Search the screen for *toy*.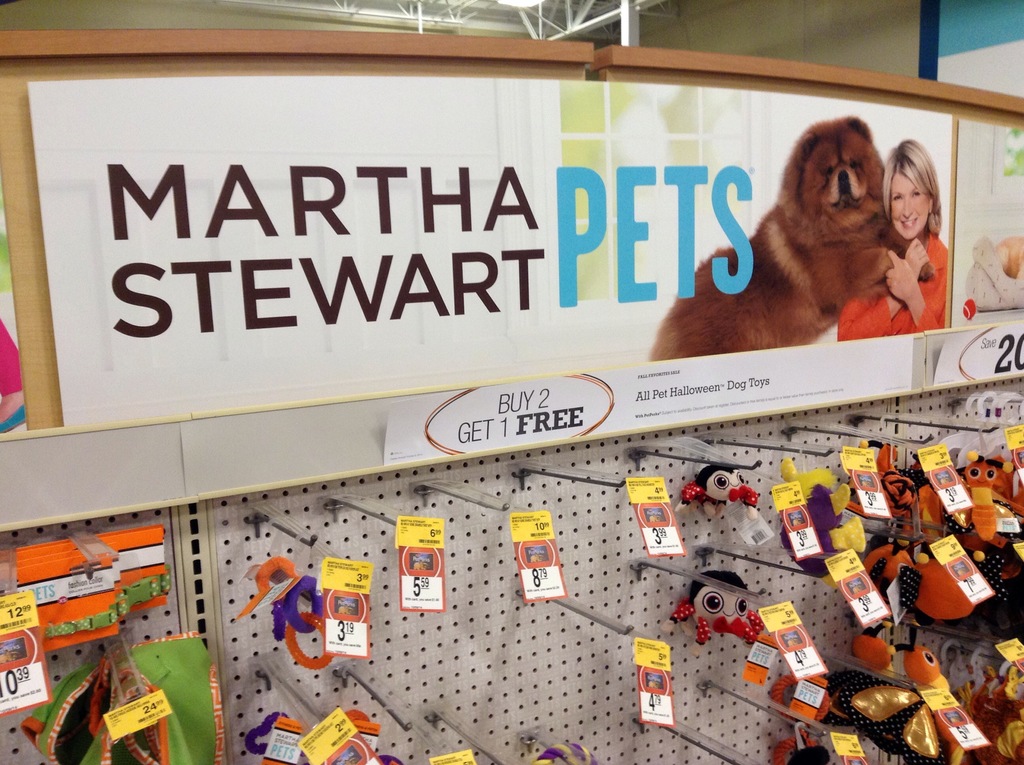
Found at 782:458:869:574.
